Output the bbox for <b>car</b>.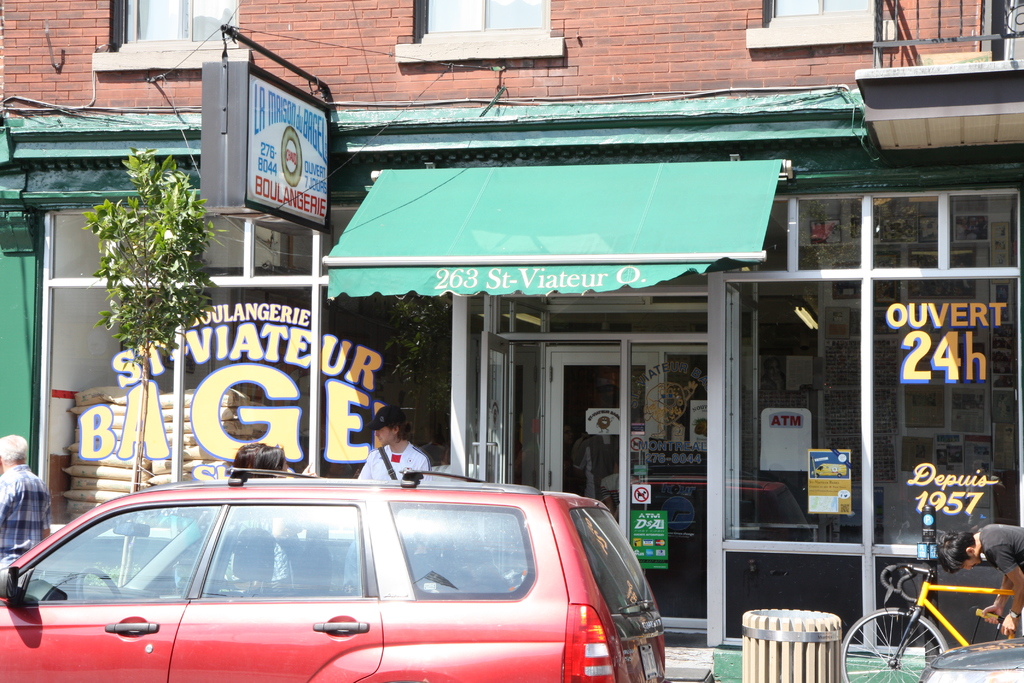
[1,481,683,682].
